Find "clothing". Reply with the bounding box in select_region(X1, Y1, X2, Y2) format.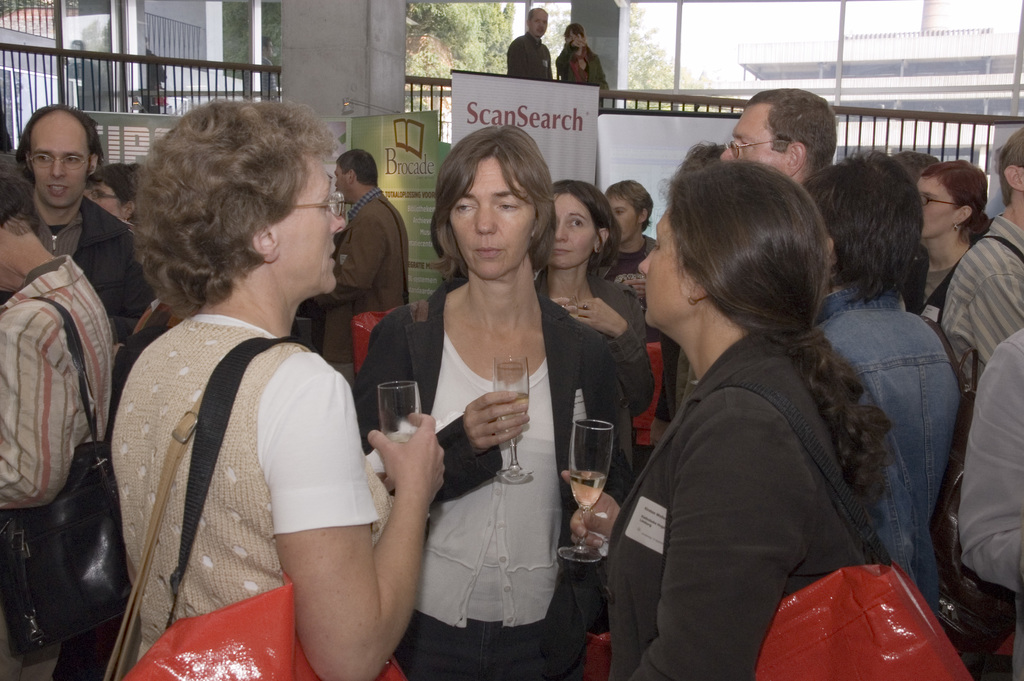
select_region(1, 255, 104, 510).
